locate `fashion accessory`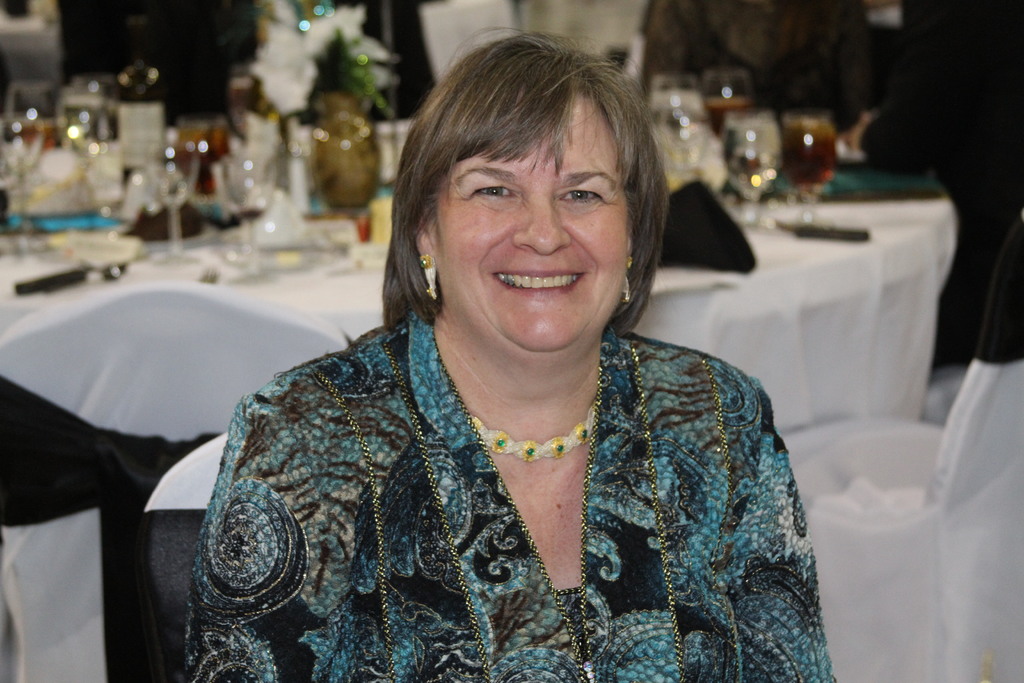
BBox(619, 267, 632, 304)
